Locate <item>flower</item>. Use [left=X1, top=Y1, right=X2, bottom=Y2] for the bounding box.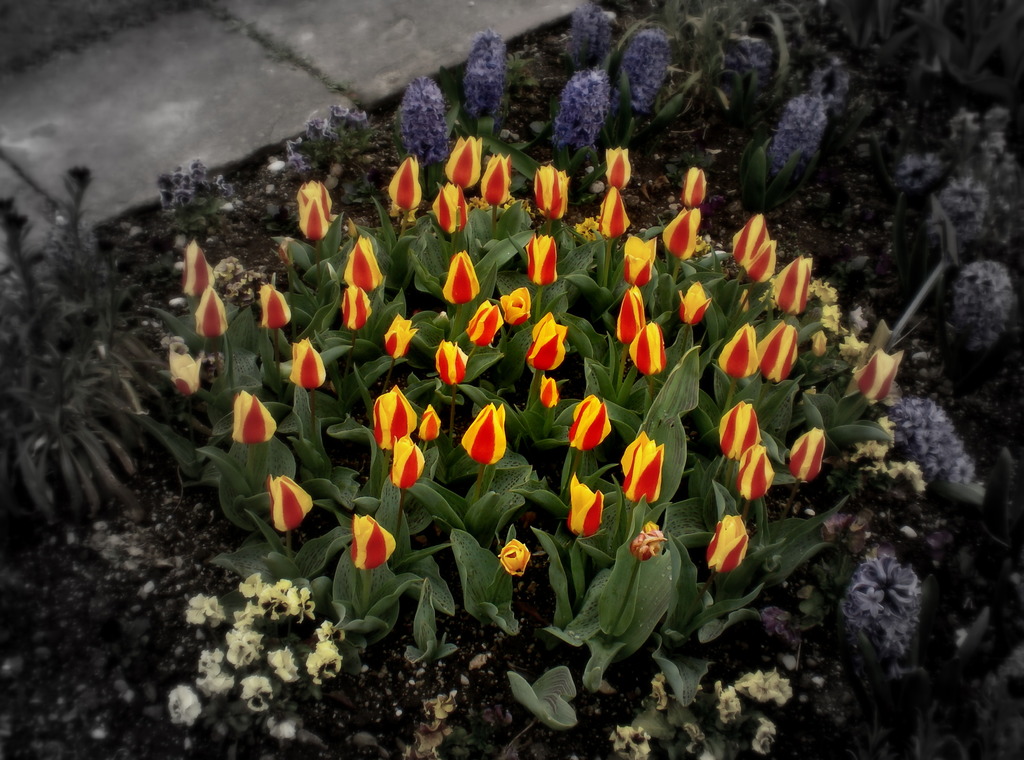
[left=499, top=286, right=532, bottom=327].
